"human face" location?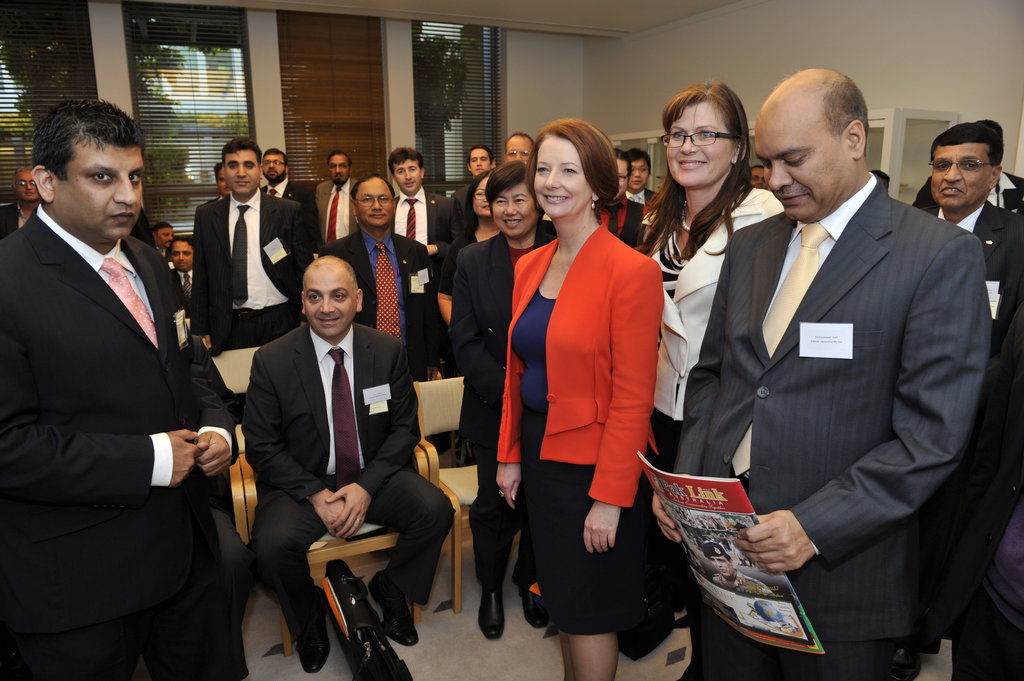
box=[172, 237, 197, 270]
